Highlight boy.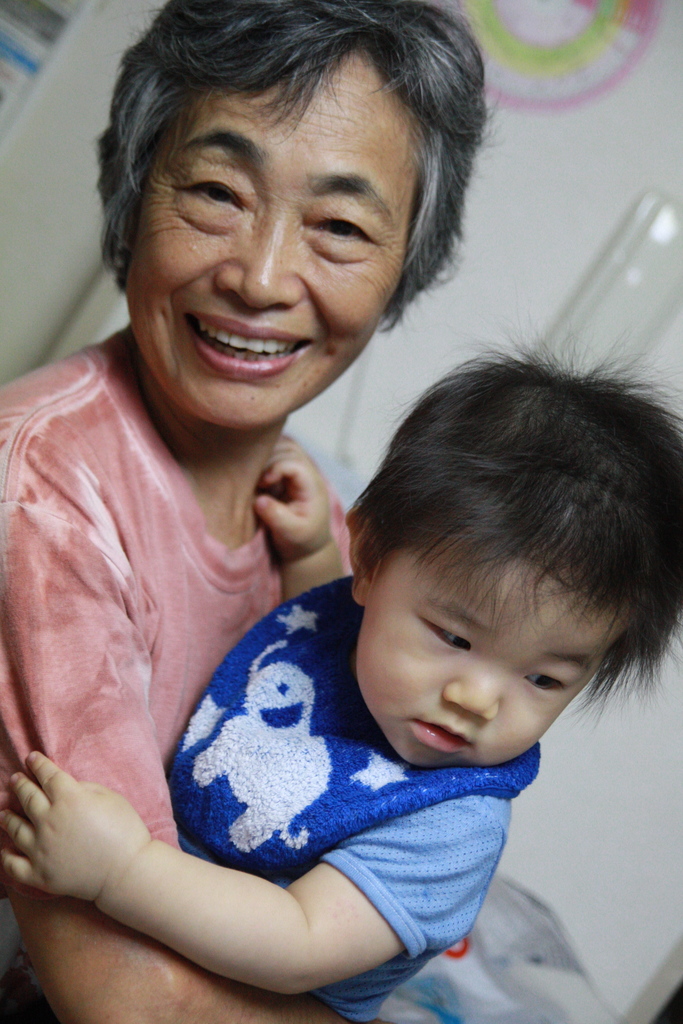
Highlighted region: bbox=(4, 337, 669, 1023).
